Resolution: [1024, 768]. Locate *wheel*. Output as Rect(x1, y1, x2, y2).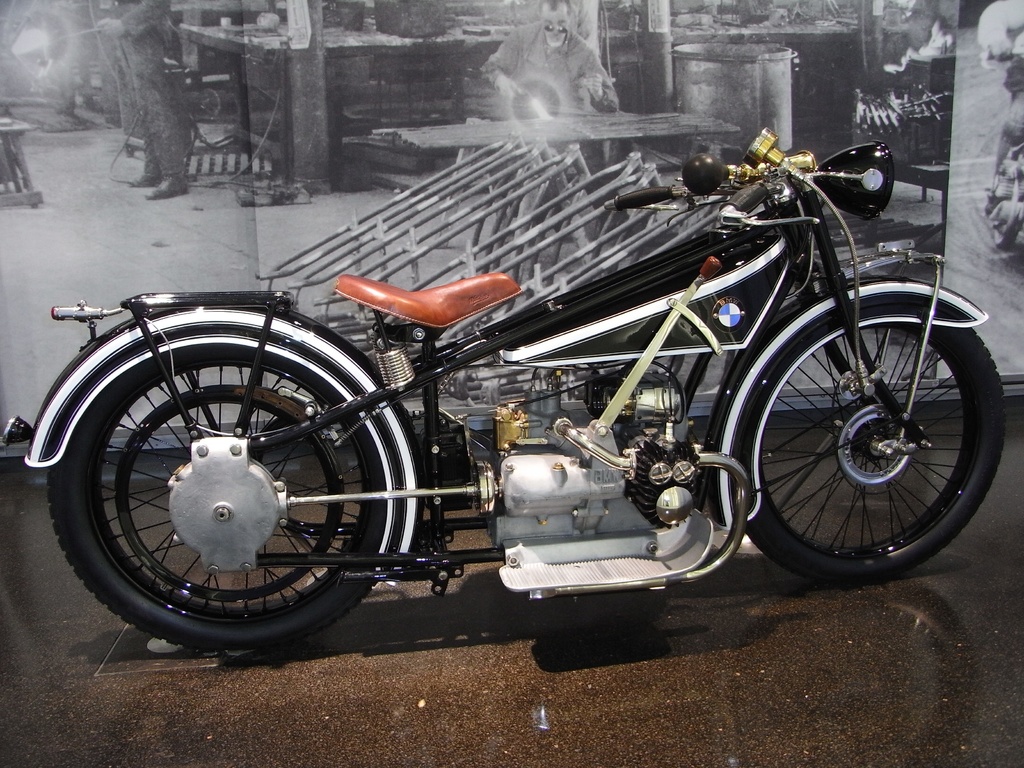
Rect(47, 342, 385, 659).
